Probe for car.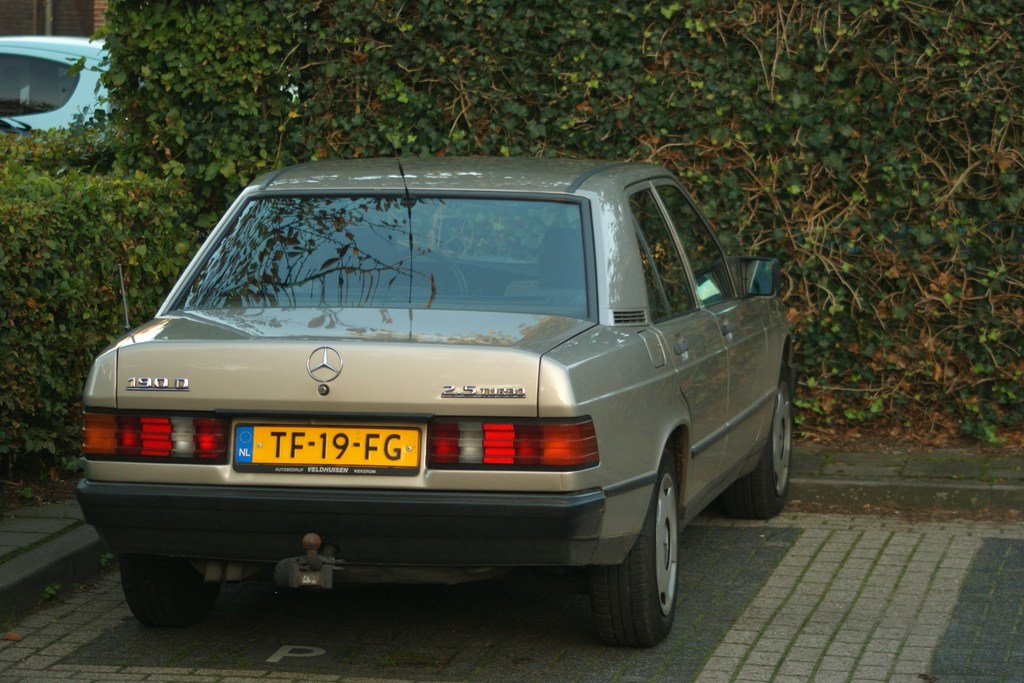
Probe result: detection(0, 38, 303, 131).
